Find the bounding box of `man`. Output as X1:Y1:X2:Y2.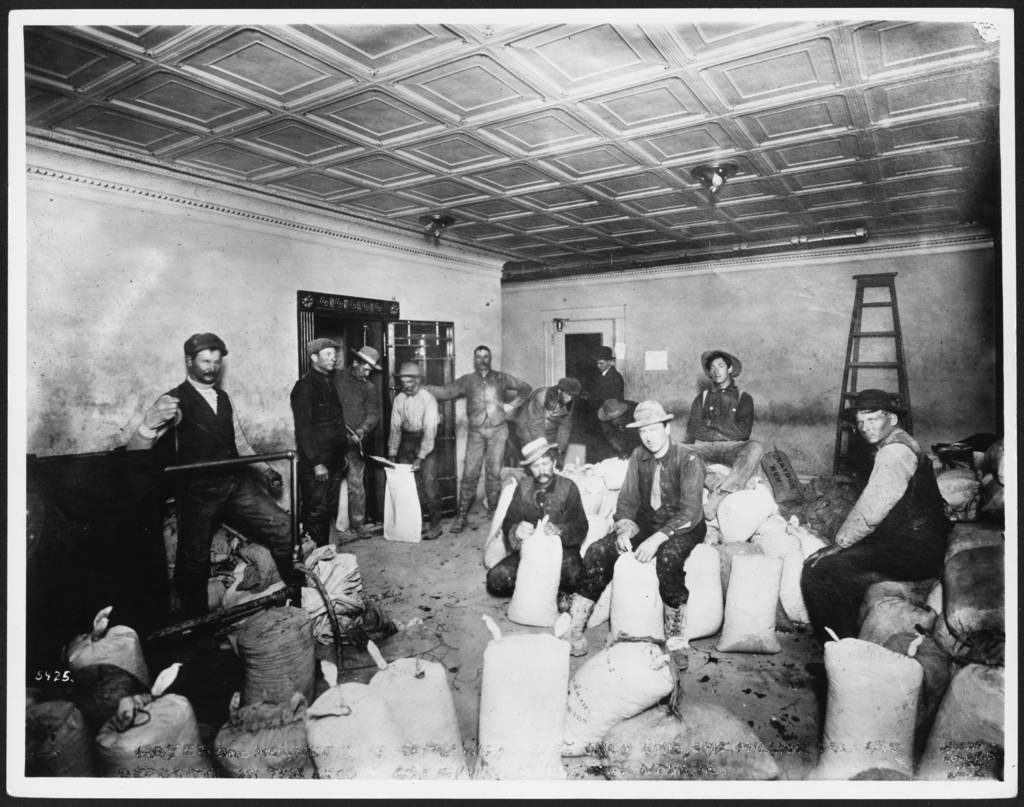
492:389:582:490.
